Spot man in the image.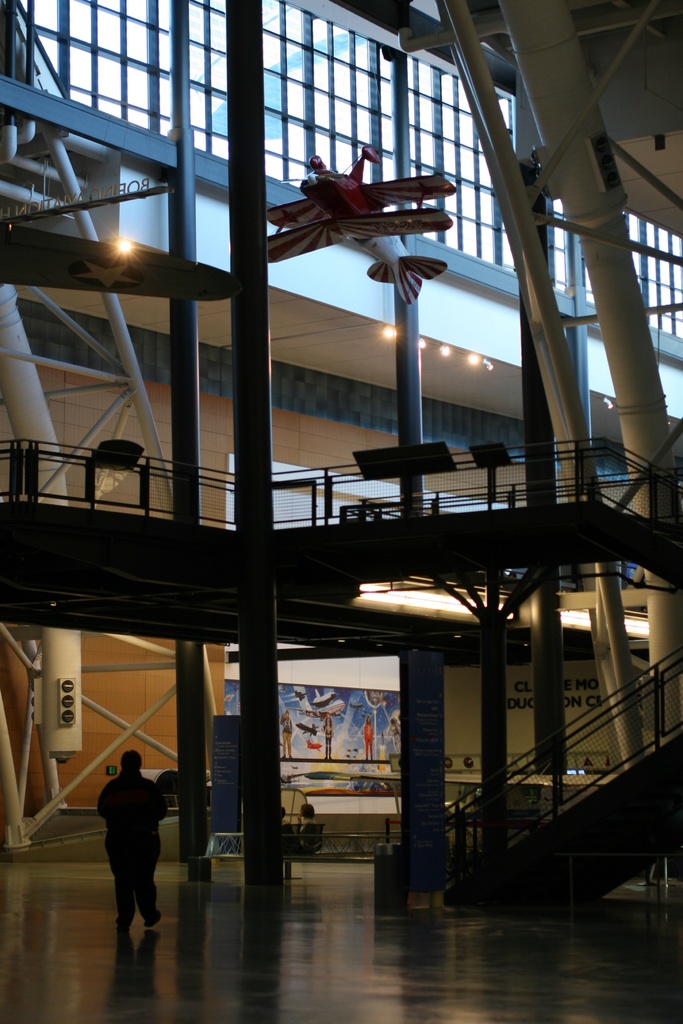
man found at l=92, t=756, r=167, b=935.
